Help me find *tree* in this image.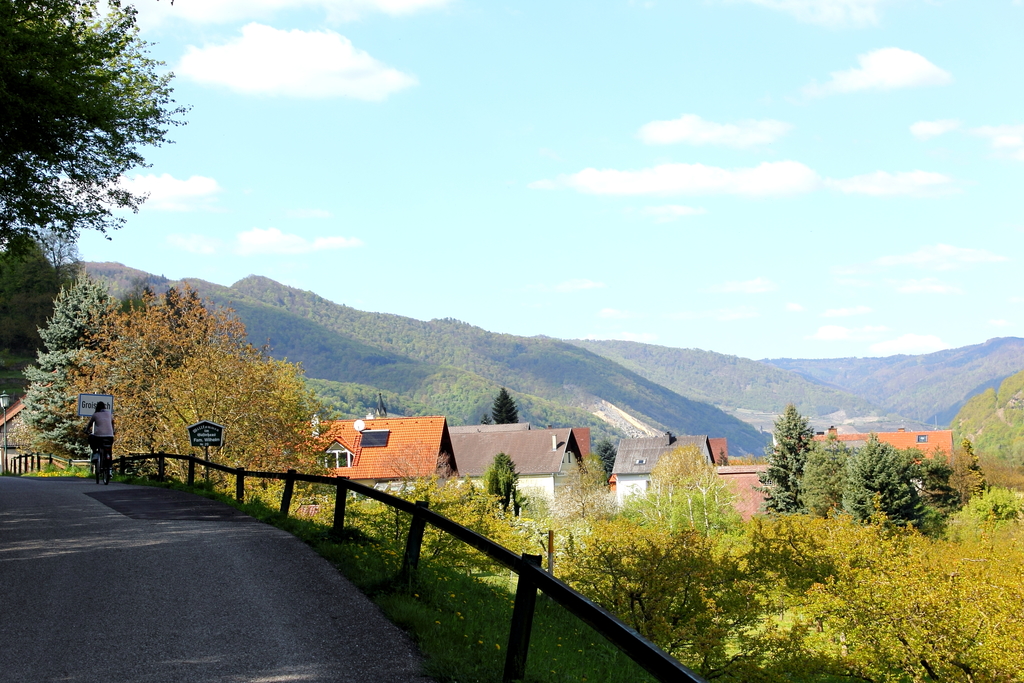
Found it: (x1=1, y1=226, x2=65, y2=372).
